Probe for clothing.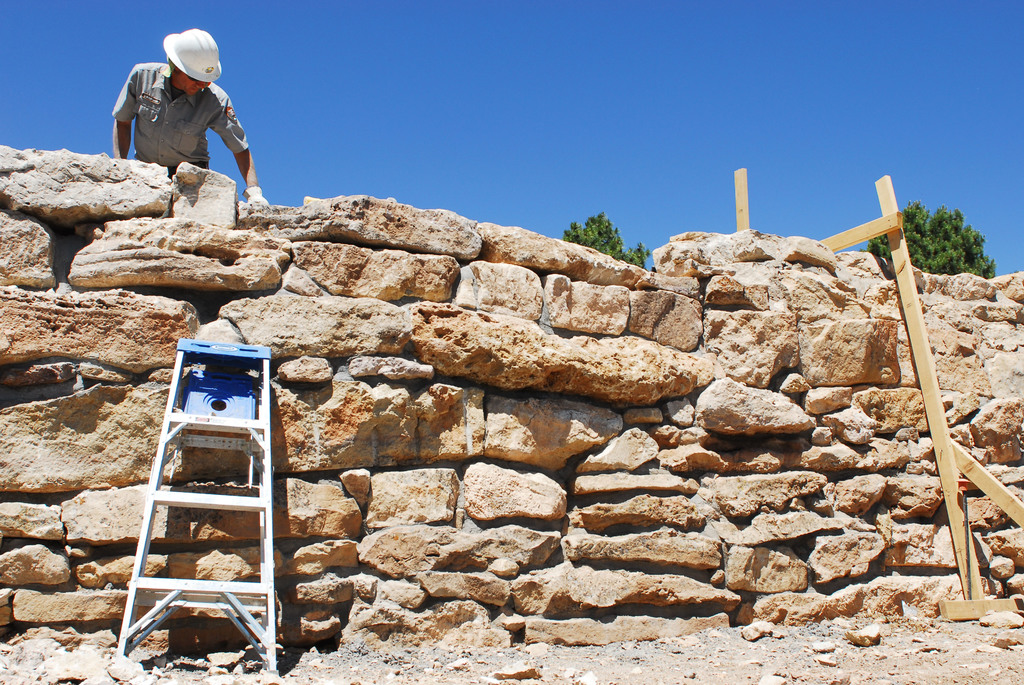
Probe result: 115, 44, 246, 191.
